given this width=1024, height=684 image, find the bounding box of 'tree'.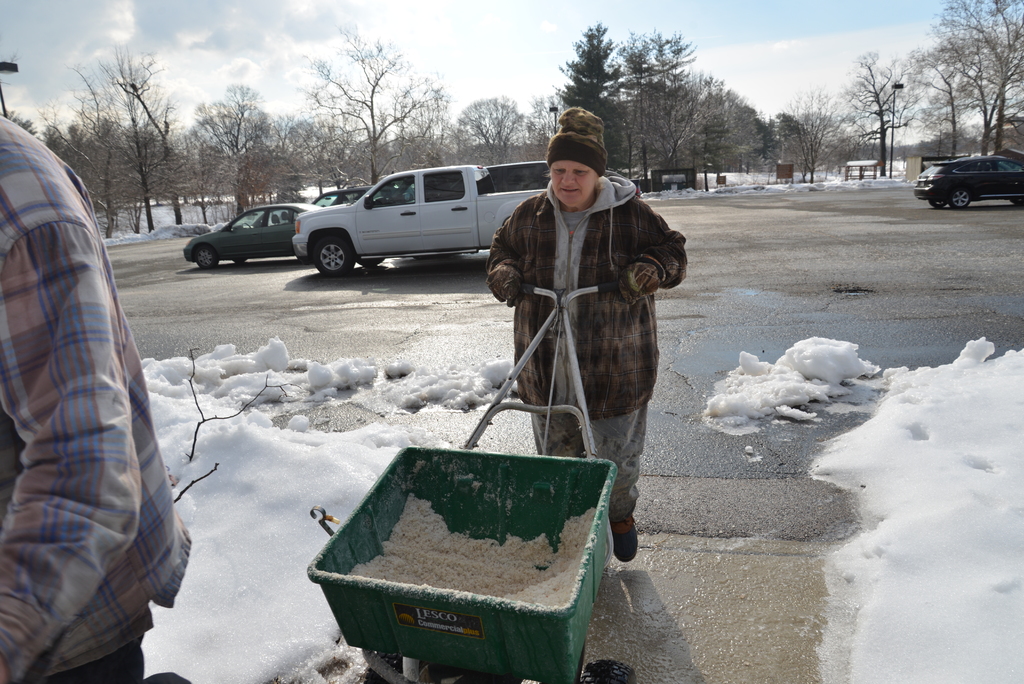
<bbox>76, 40, 181, 237</bbox>.
